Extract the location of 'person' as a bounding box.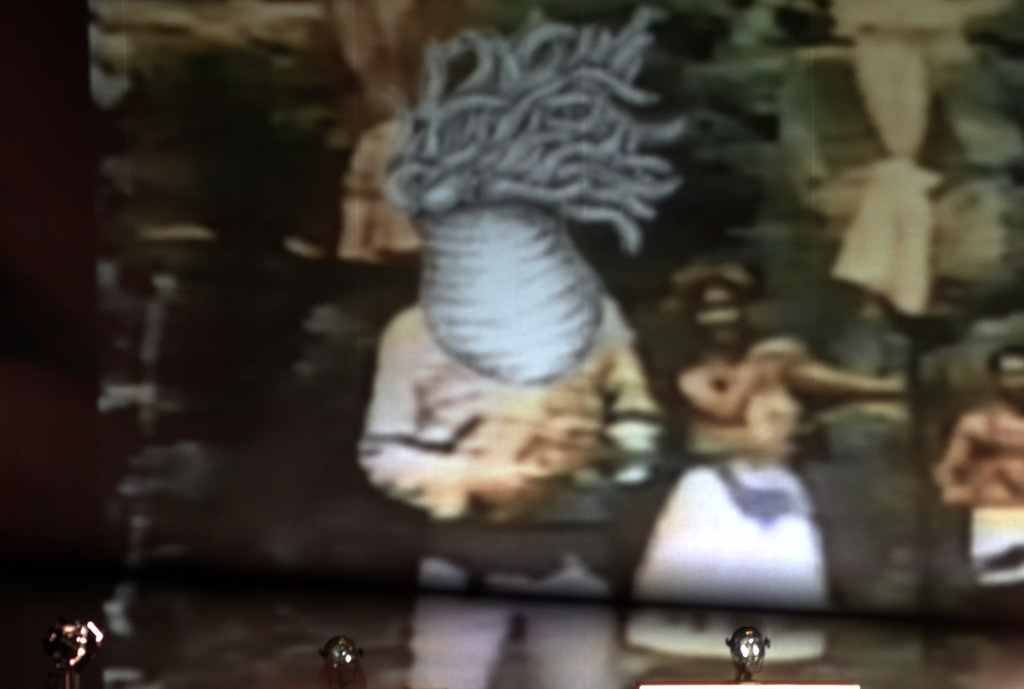
678,261,914,663.
